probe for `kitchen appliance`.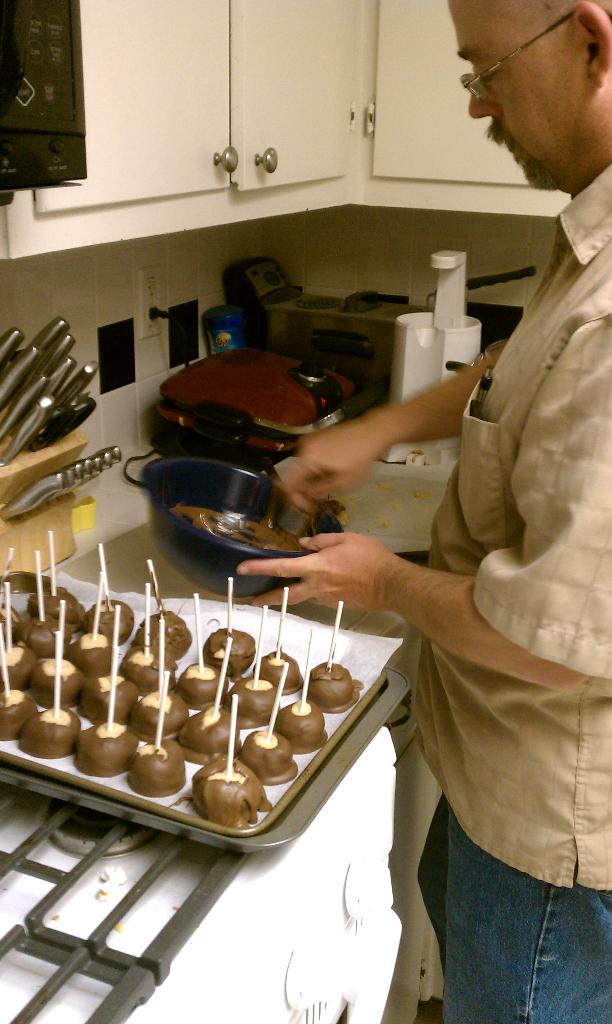
Probe result: bbox=[156, 349, 385, 456].
